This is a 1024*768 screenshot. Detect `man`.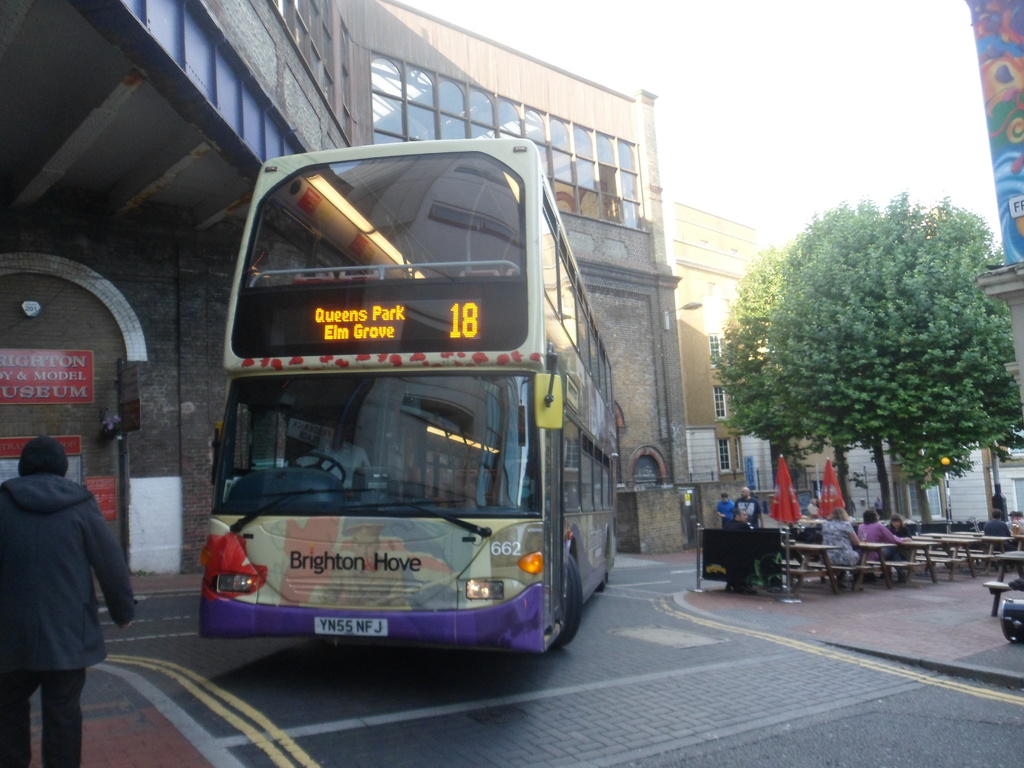
rect(292, 419, 370, 490).
